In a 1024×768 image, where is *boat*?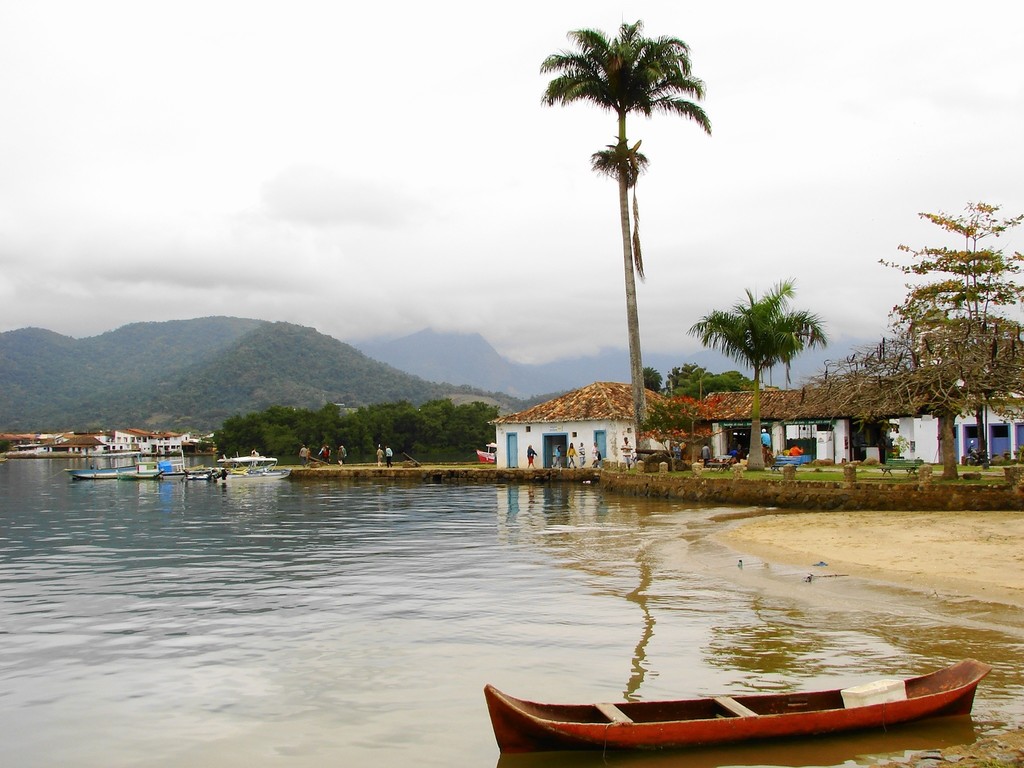
bbox=(184, 462, 227, 482).
